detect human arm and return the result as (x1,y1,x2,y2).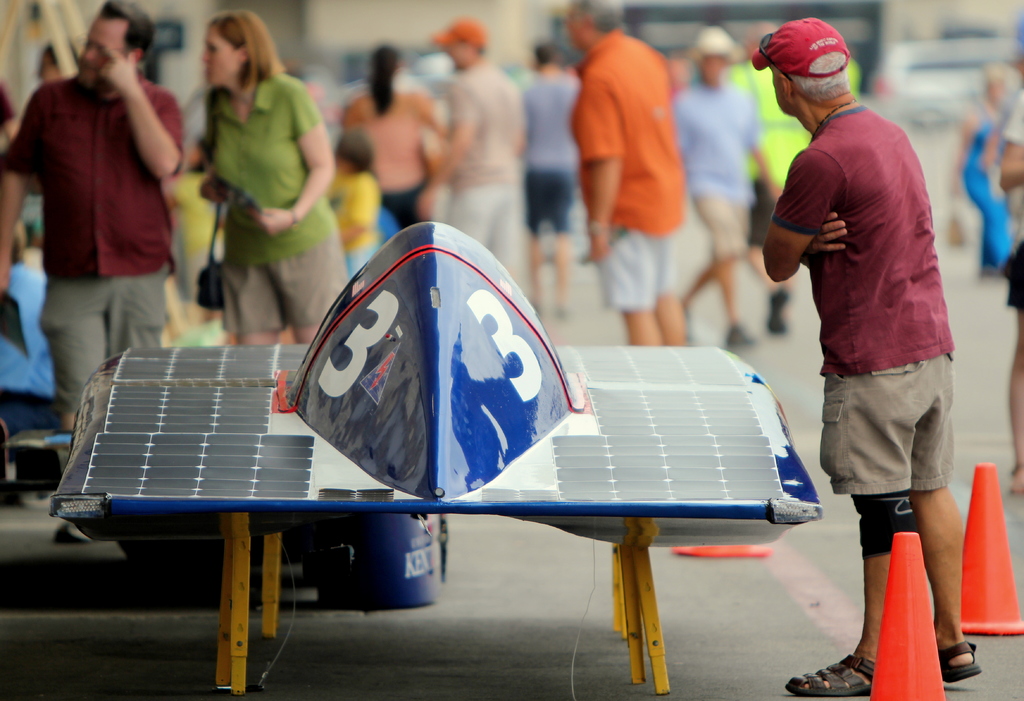
(808,207,850,258).
